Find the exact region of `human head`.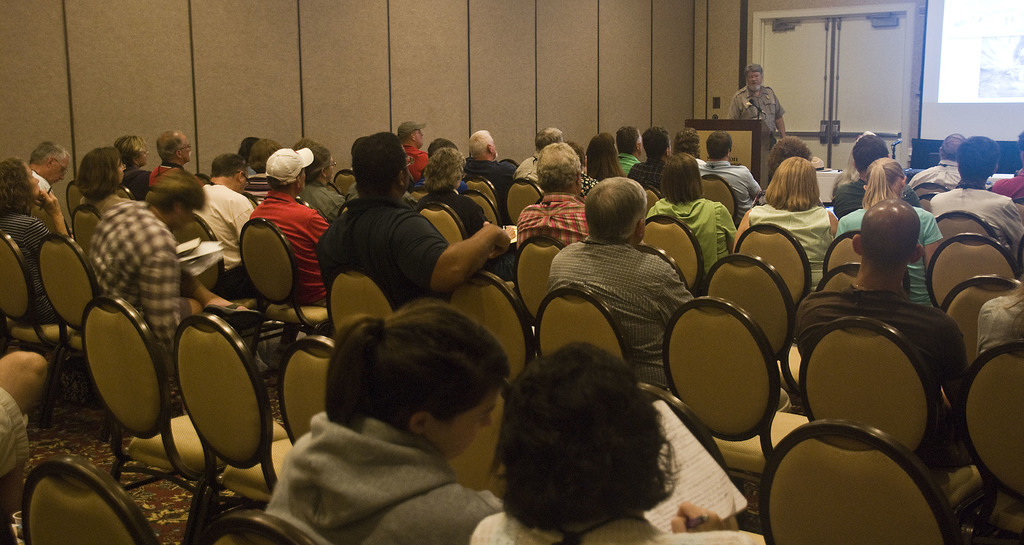
Exact region: locate(1016, 131, 1023, 159).
